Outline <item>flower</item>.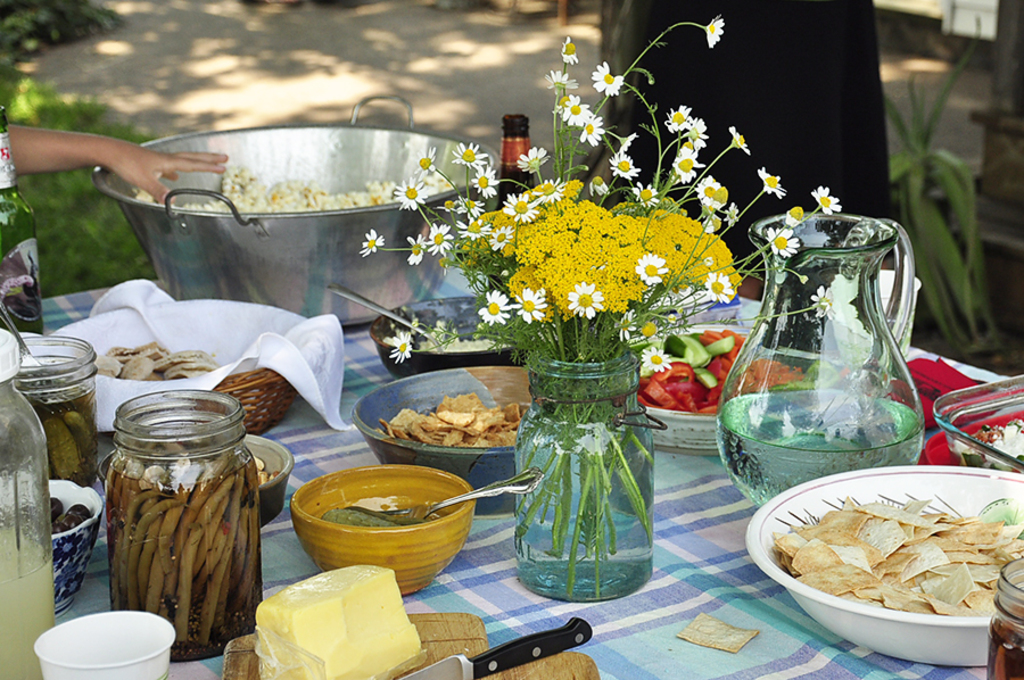
Outline: l=565, t=287, r=604, b=317.
